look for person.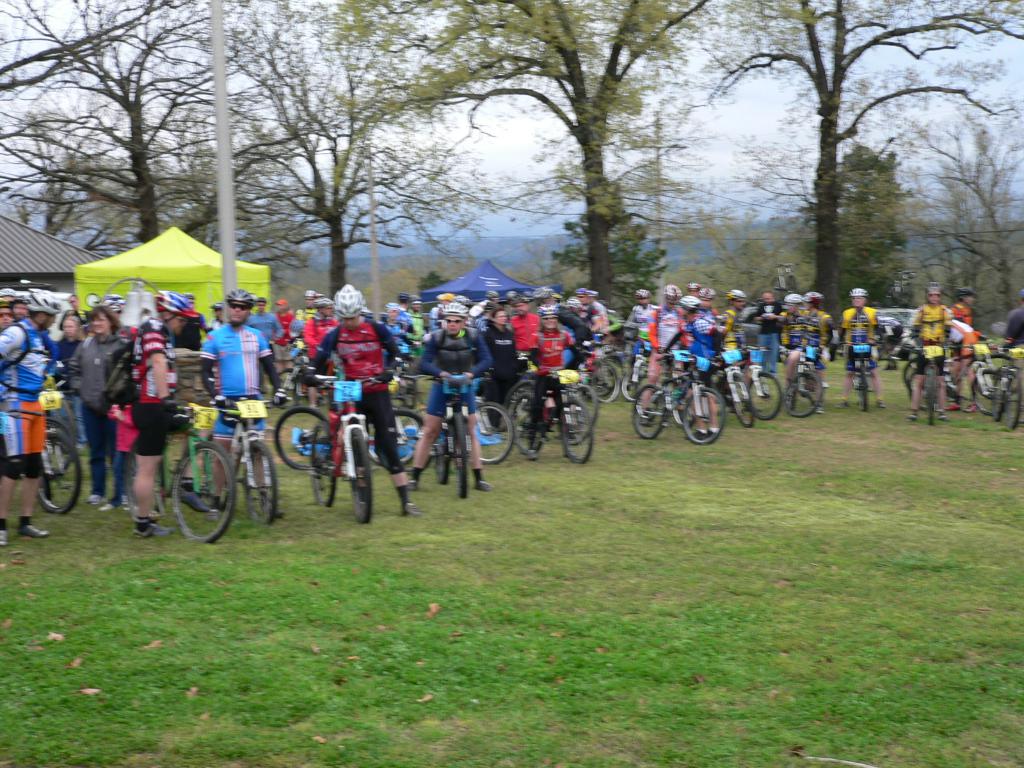
Found: box=[243, 298, 276, 356].
